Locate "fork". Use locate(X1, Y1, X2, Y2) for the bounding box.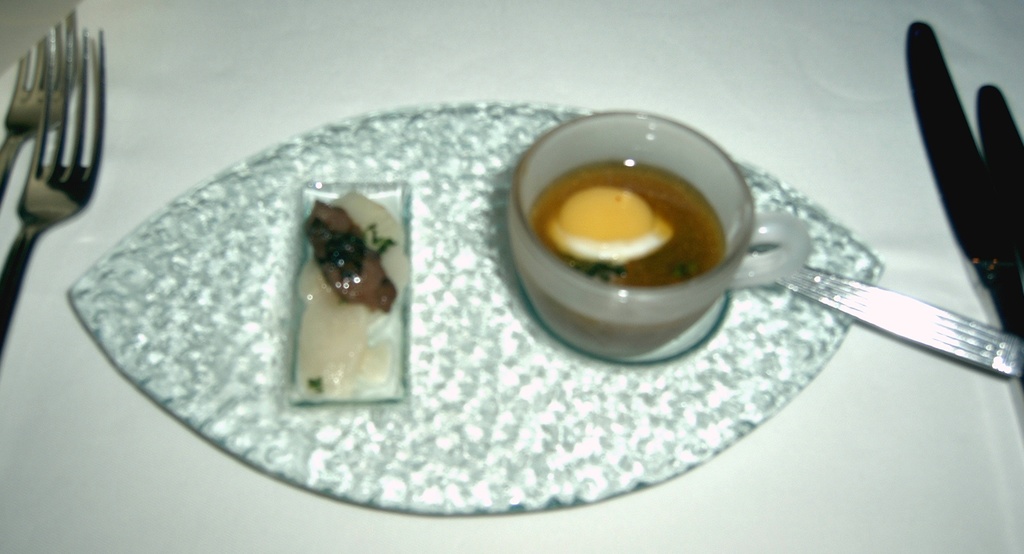
locate(0, 28, 105, 372).
